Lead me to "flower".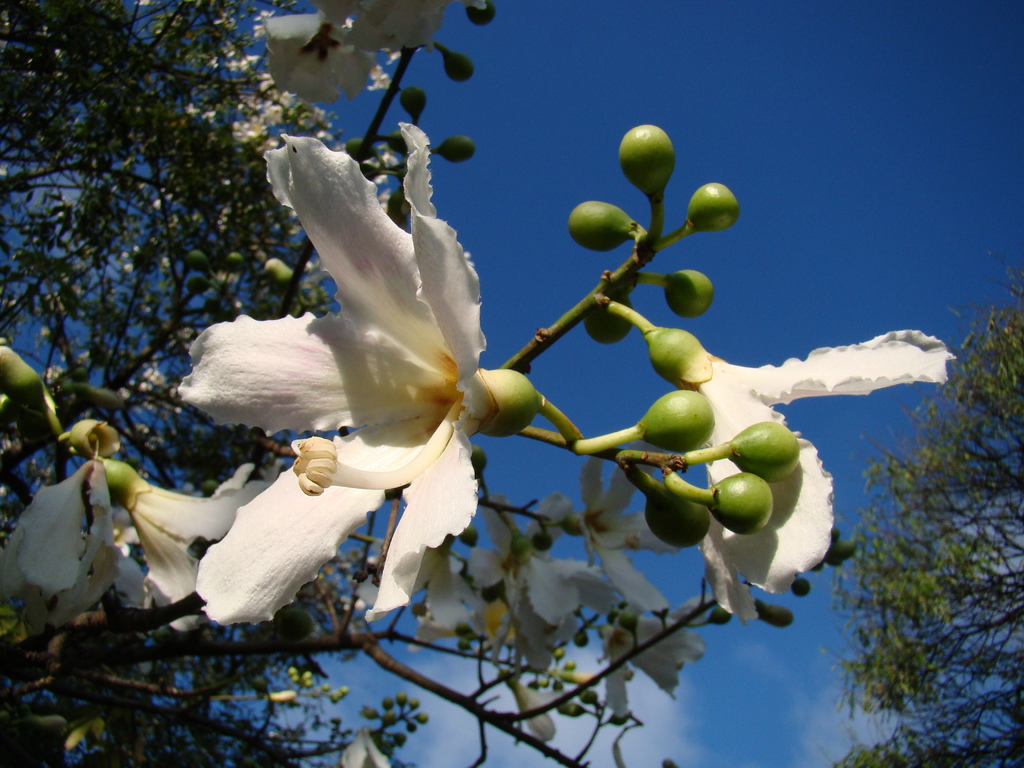
Lead to [366,526,473,635].
